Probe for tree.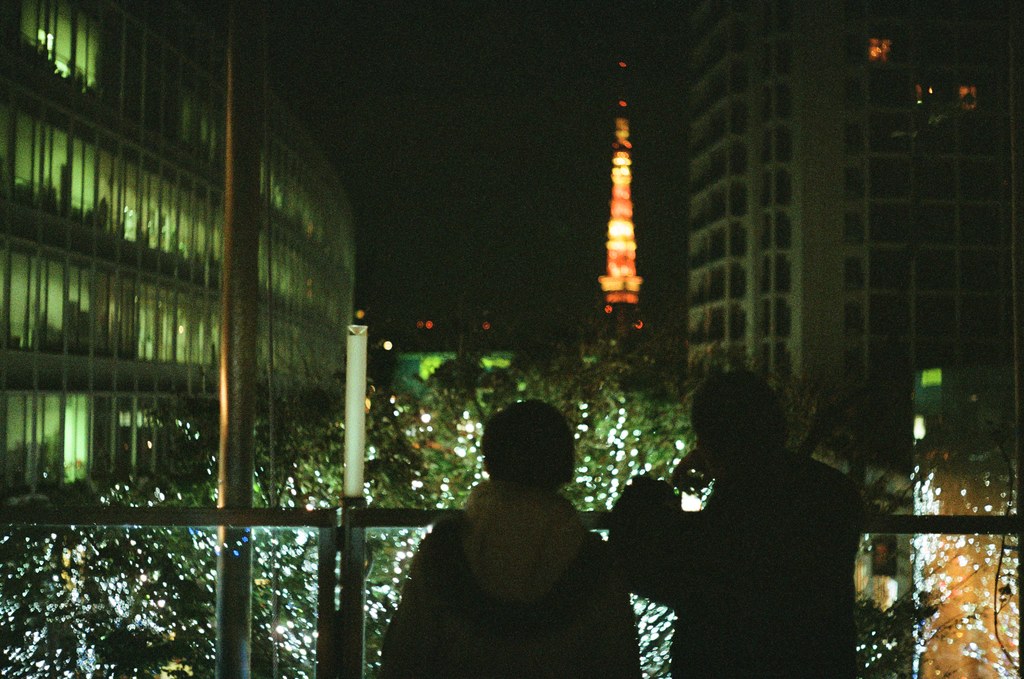
Probe result: l=0, t=351, r=755, b=678.
